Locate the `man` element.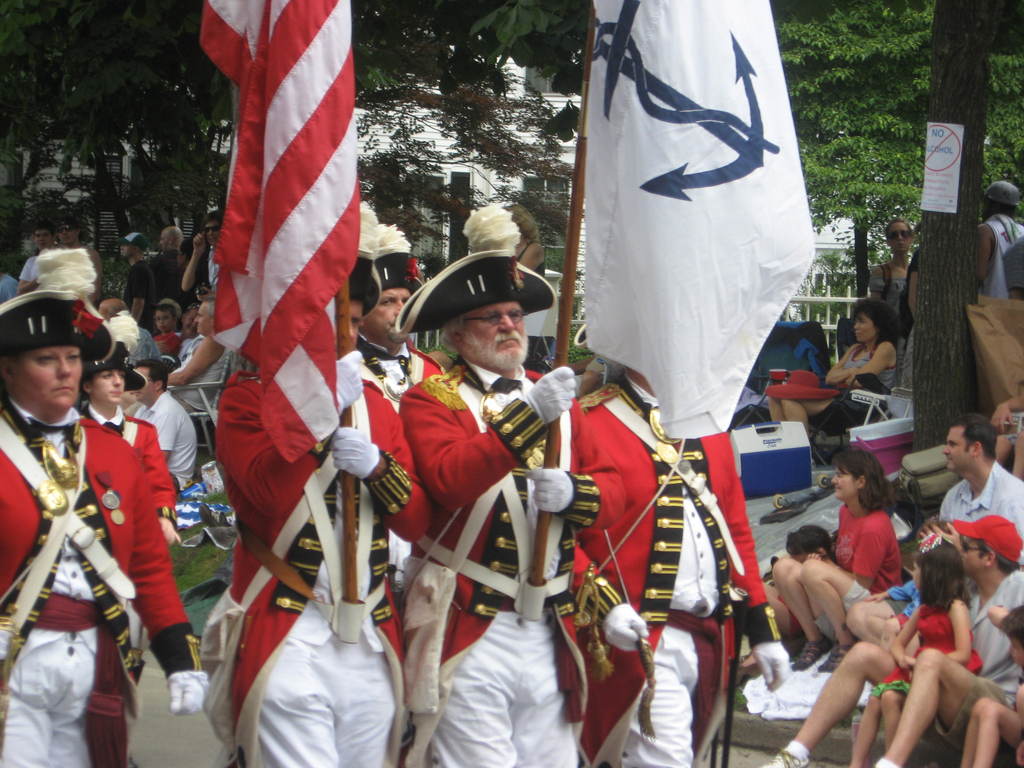
Element bbox: bbox=(10, 309, 194, 748).
